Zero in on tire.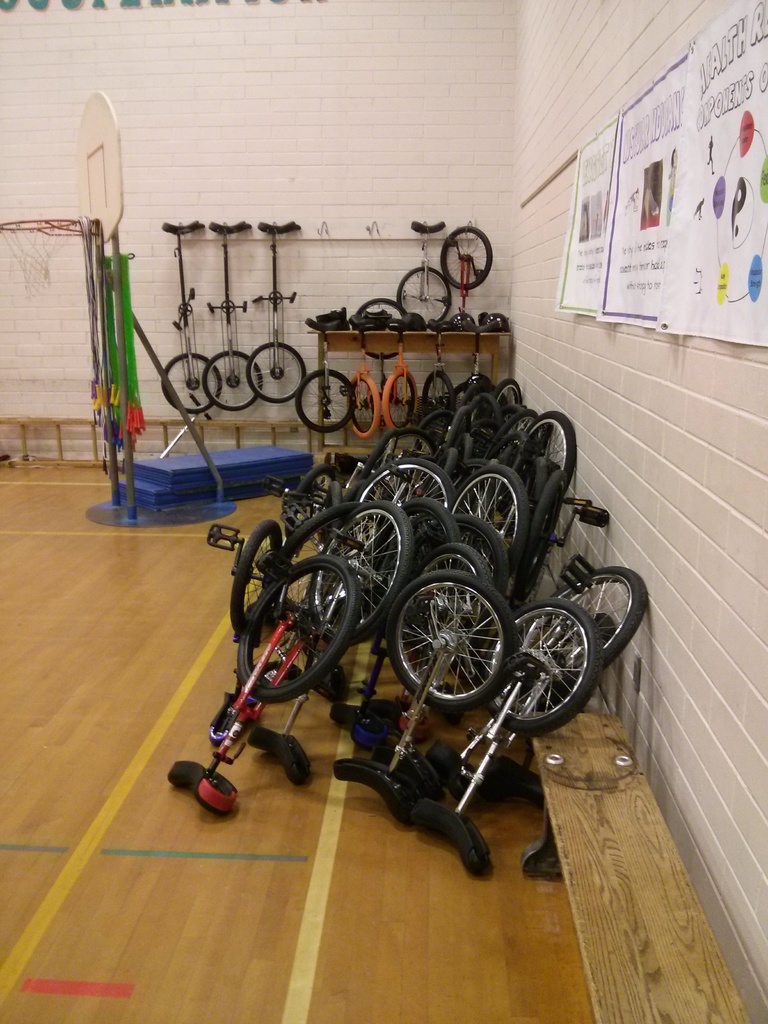
Zeroed in: {"x1": 422, "y1": 373, "x2": 450, "y2": 420}.
